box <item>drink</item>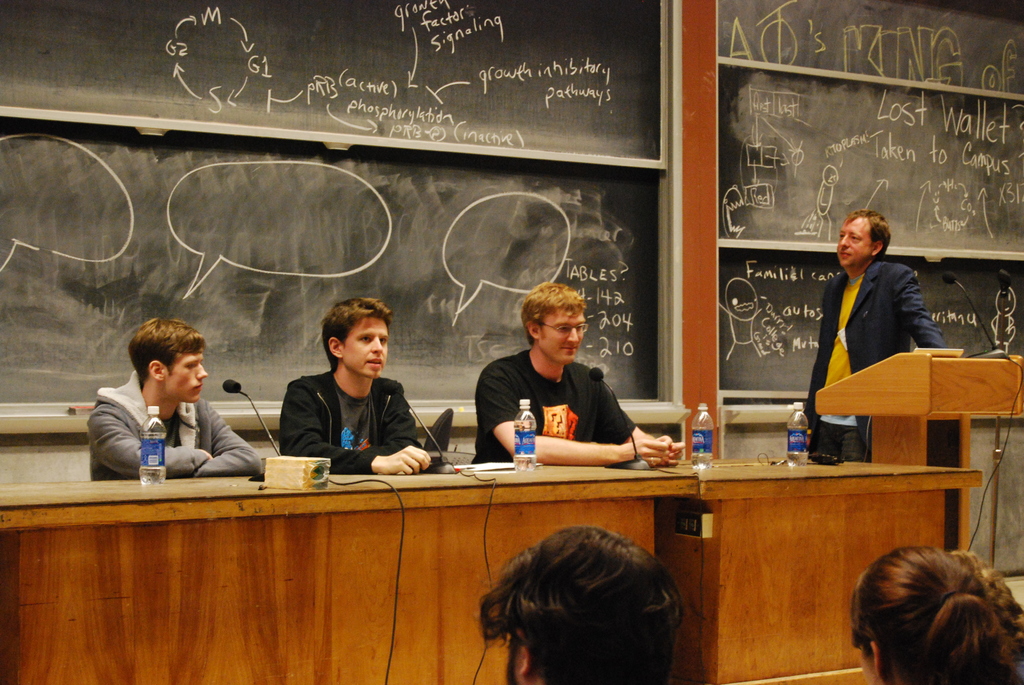
region(785, 400, 807, 468)
